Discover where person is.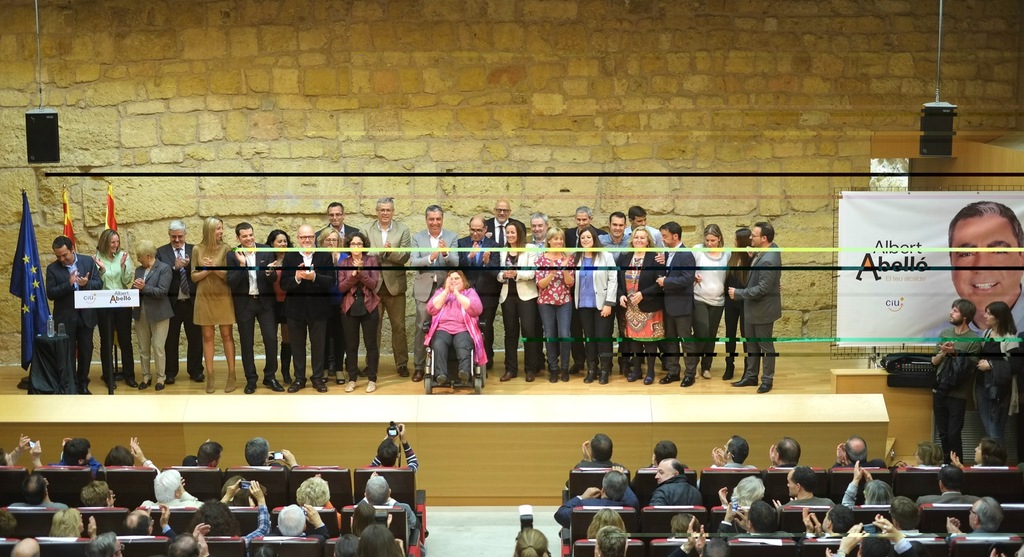
Discovered at detection(914, 207, 1023, 343).
